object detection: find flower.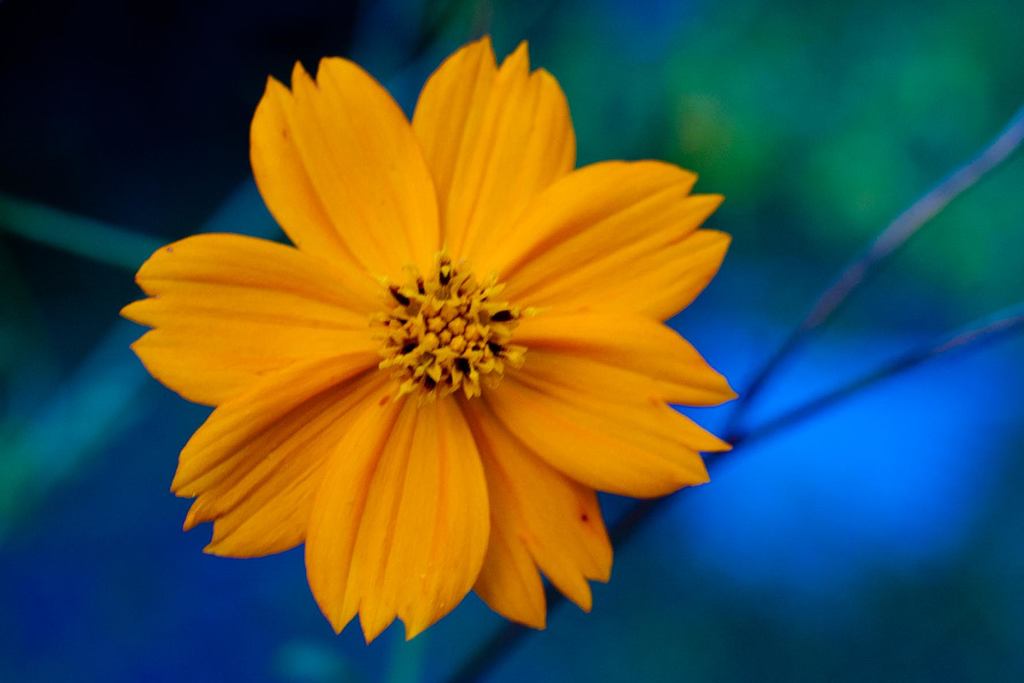
[128, 31, 738, 655].
